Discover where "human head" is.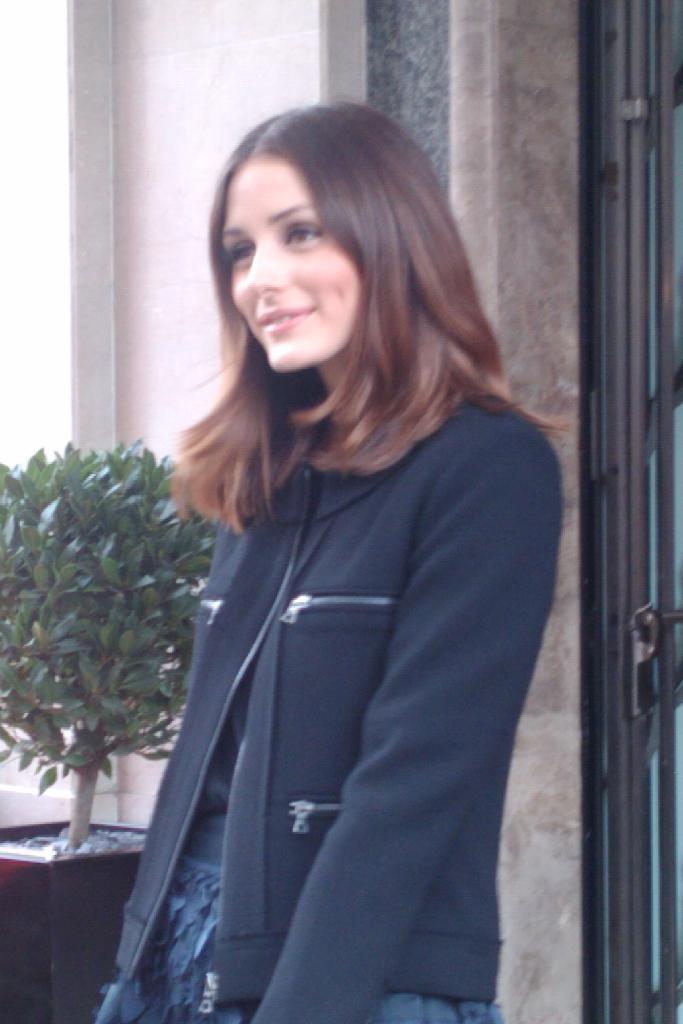
Discovered at (left=210, top=103, right=419, bottom=359).
